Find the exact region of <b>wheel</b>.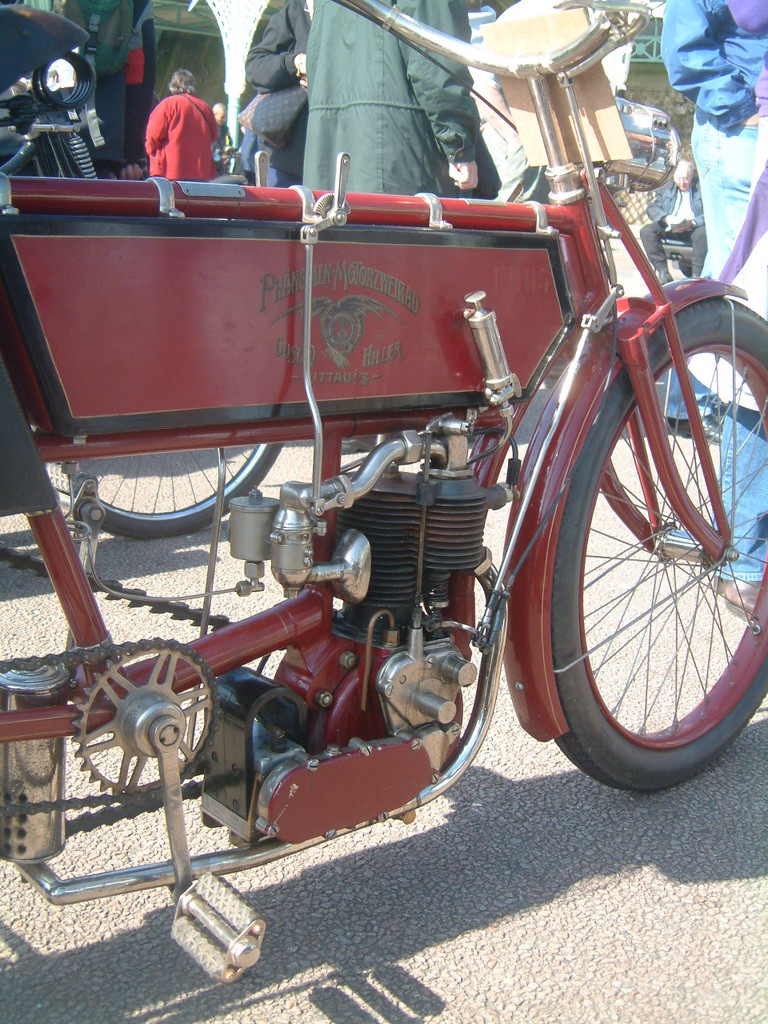
Exact region: box=[75, 436, 278, 538].
